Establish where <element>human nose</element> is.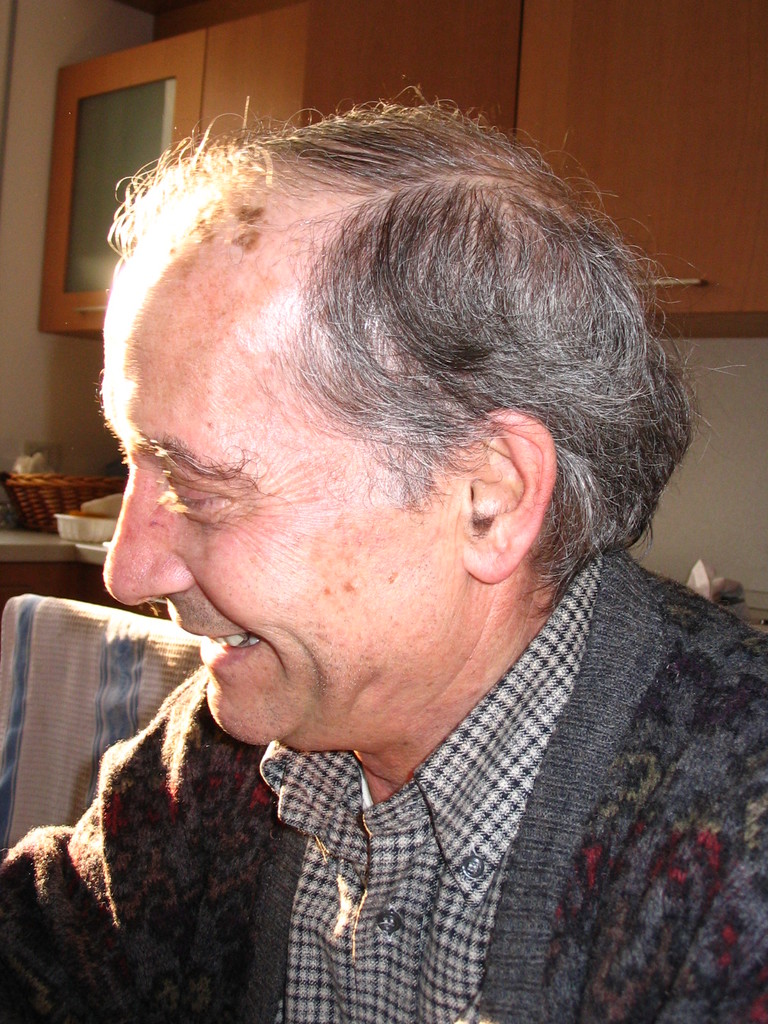
Established at 100:480:189:609.
